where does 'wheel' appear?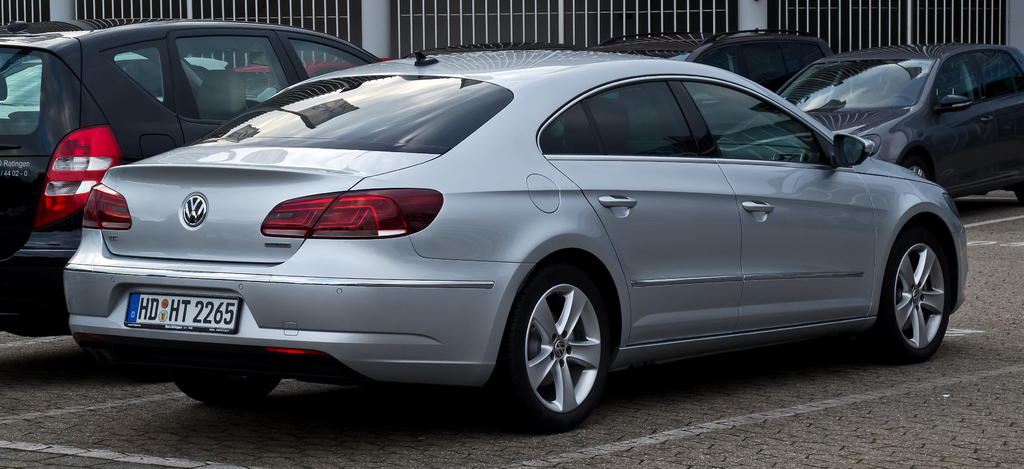
Appears at [174,370,278,399].
